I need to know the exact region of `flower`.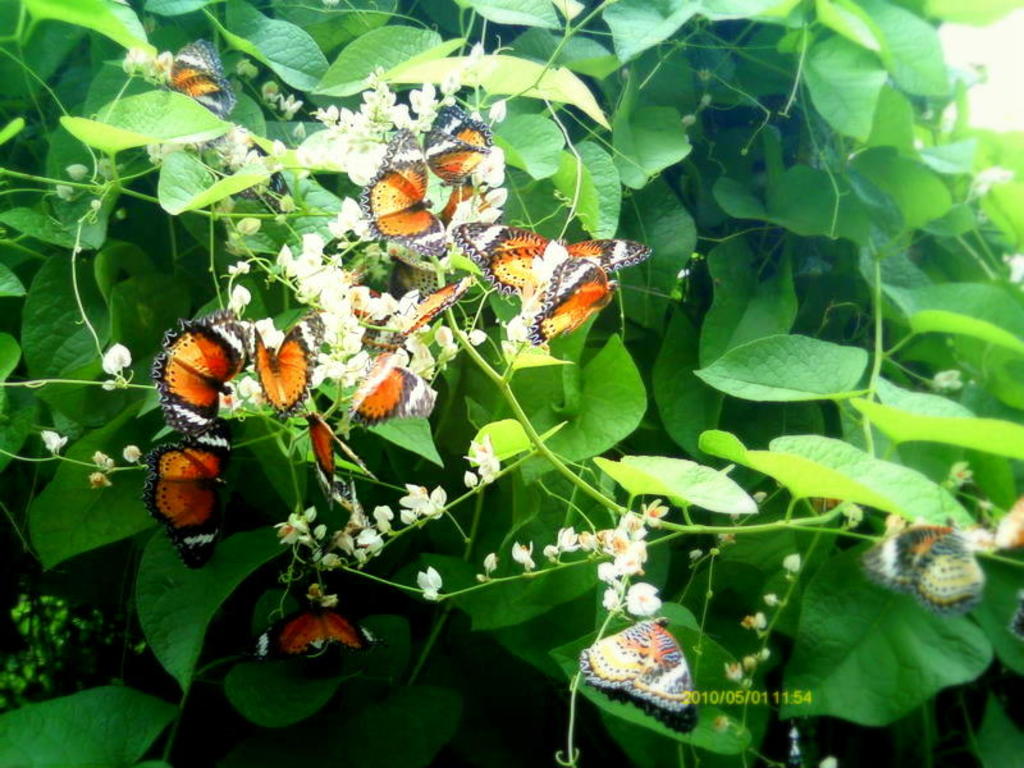
Region: 855/507/1000/626.
